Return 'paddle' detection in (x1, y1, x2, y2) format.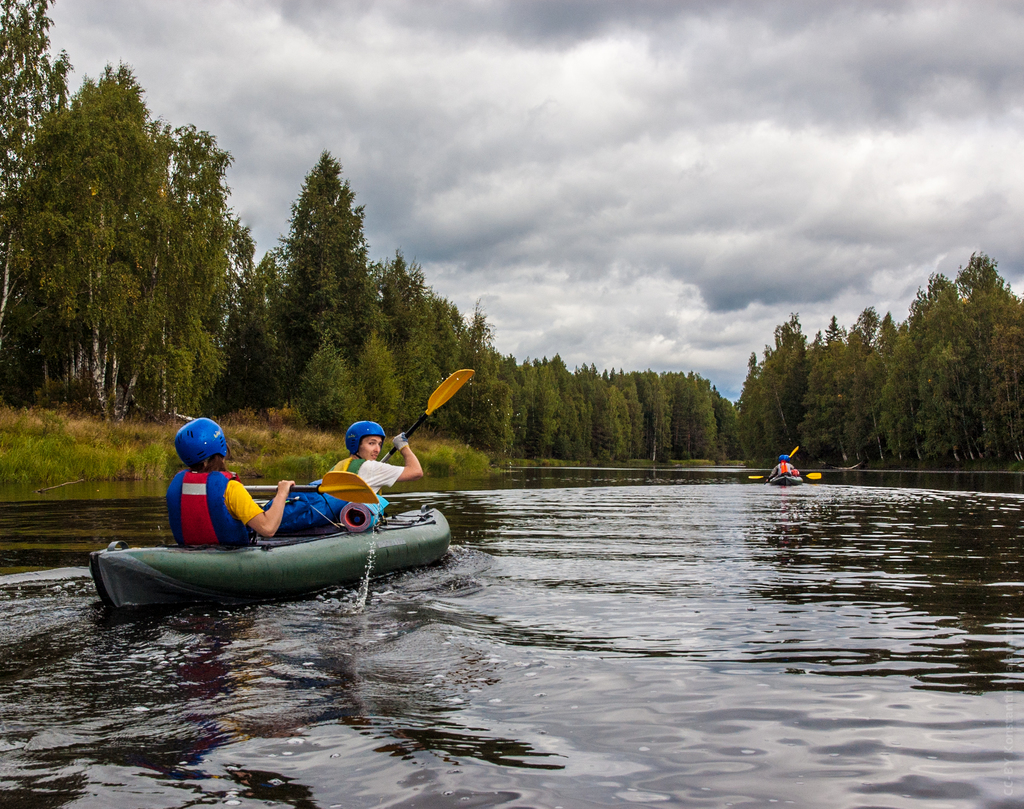
(790, 447, 801, 459).
